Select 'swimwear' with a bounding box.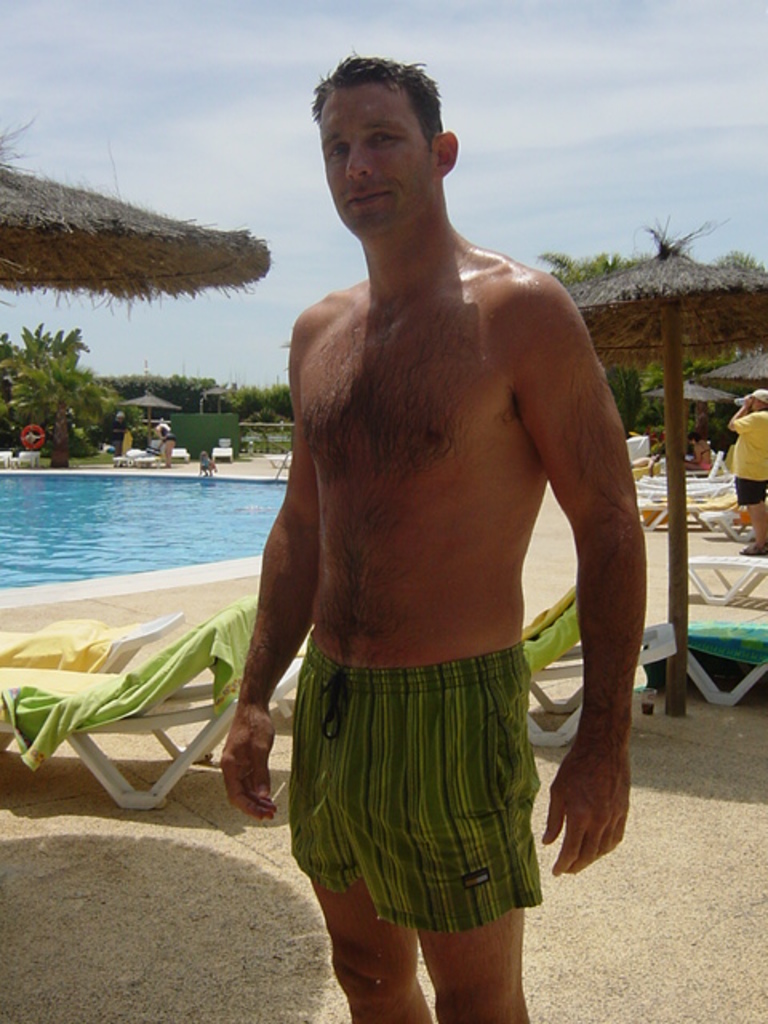
left=275, top=642, right=552, bottom=896.
